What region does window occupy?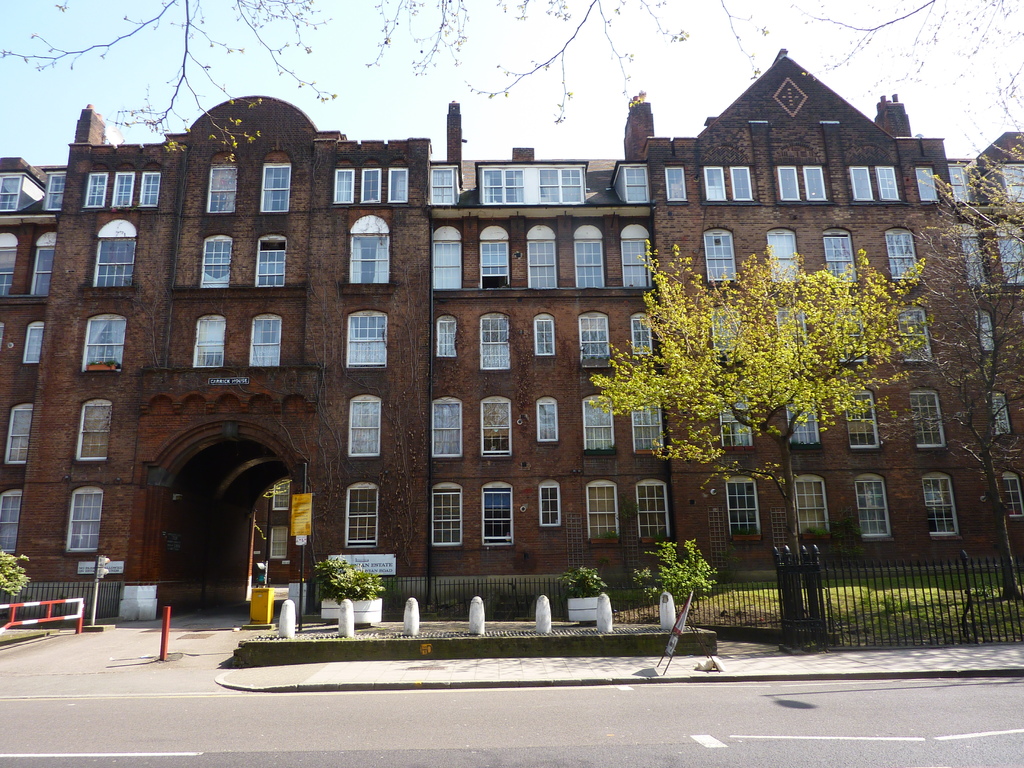
x1=705, y1=227, x2=734, y2=284.
